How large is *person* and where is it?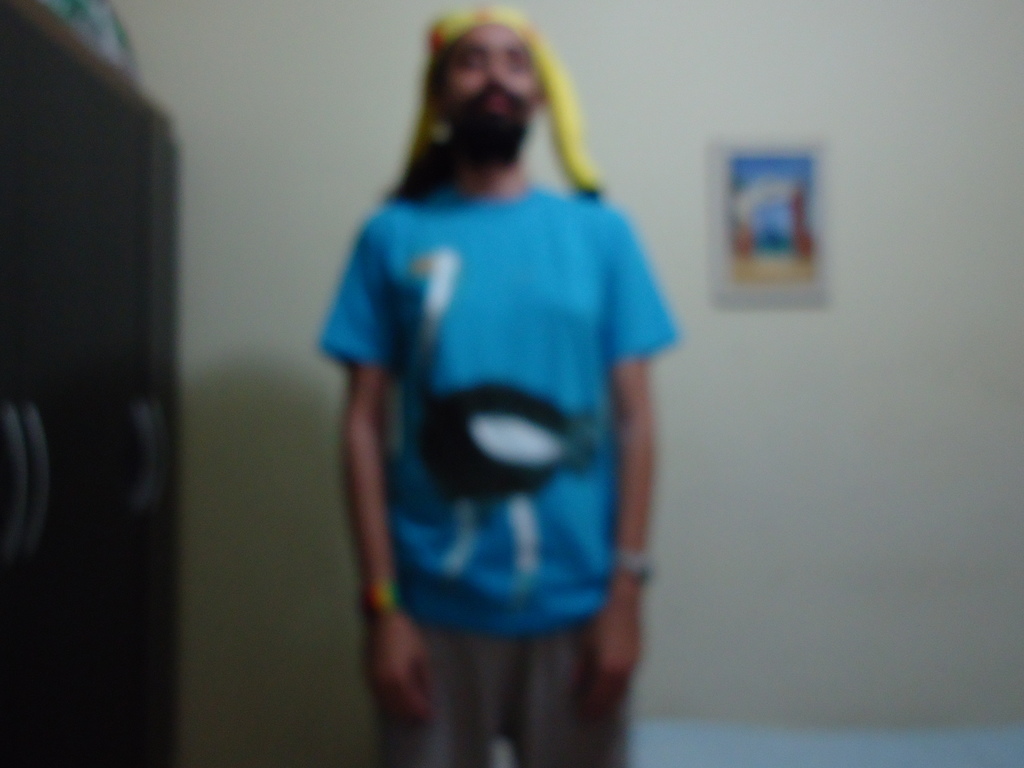
Bounding box: 319 11 680 767.
